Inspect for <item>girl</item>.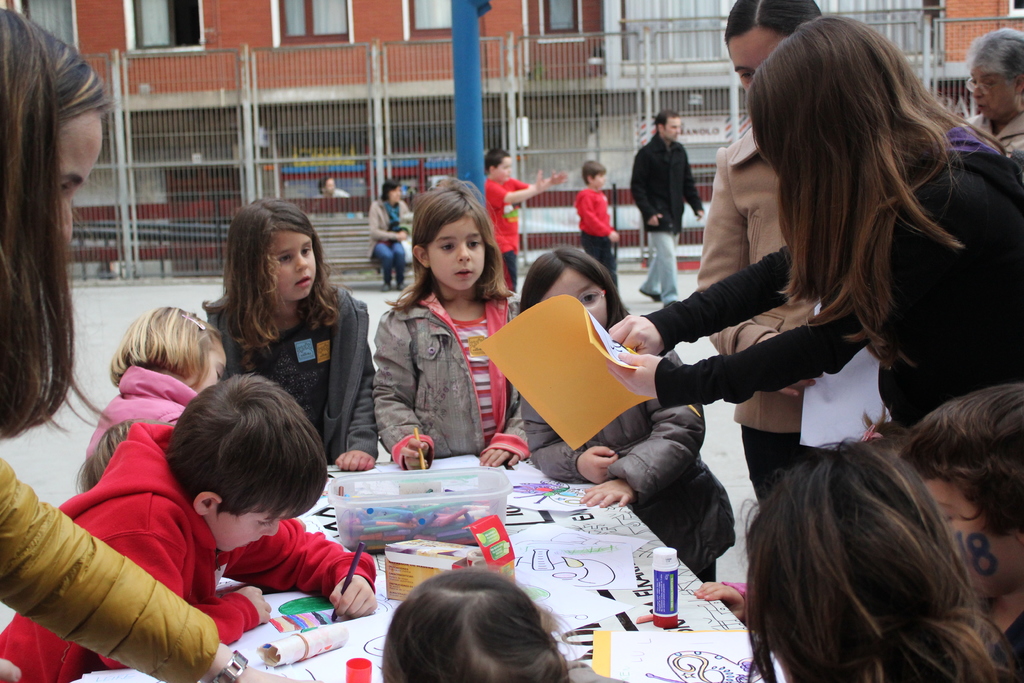
Inspection: 381:569:584:682.
